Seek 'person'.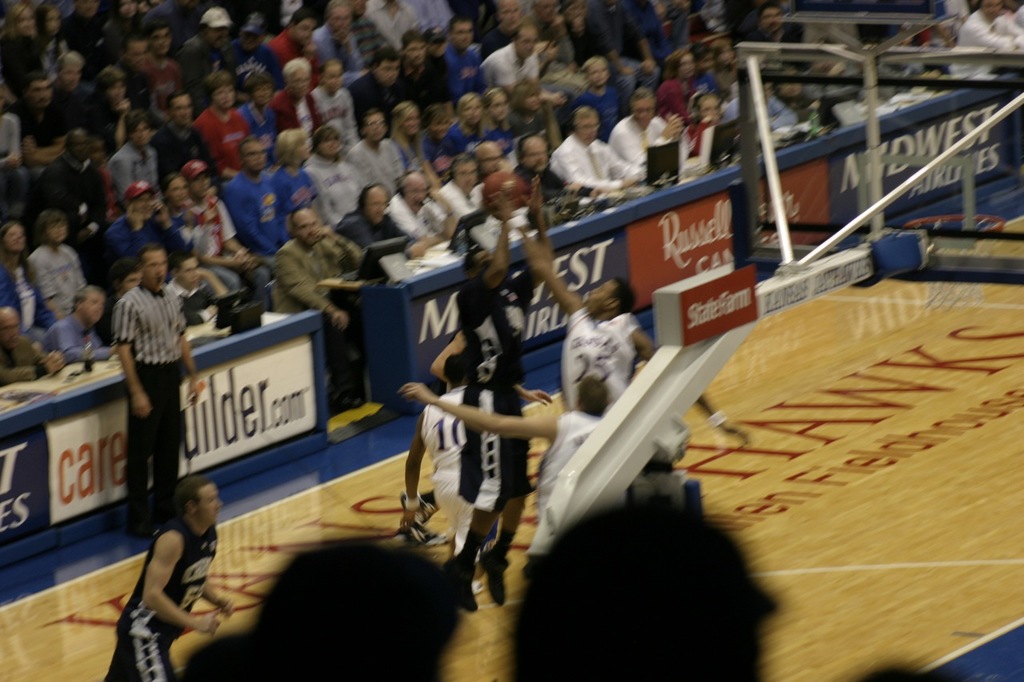
[266,204,370,333].
